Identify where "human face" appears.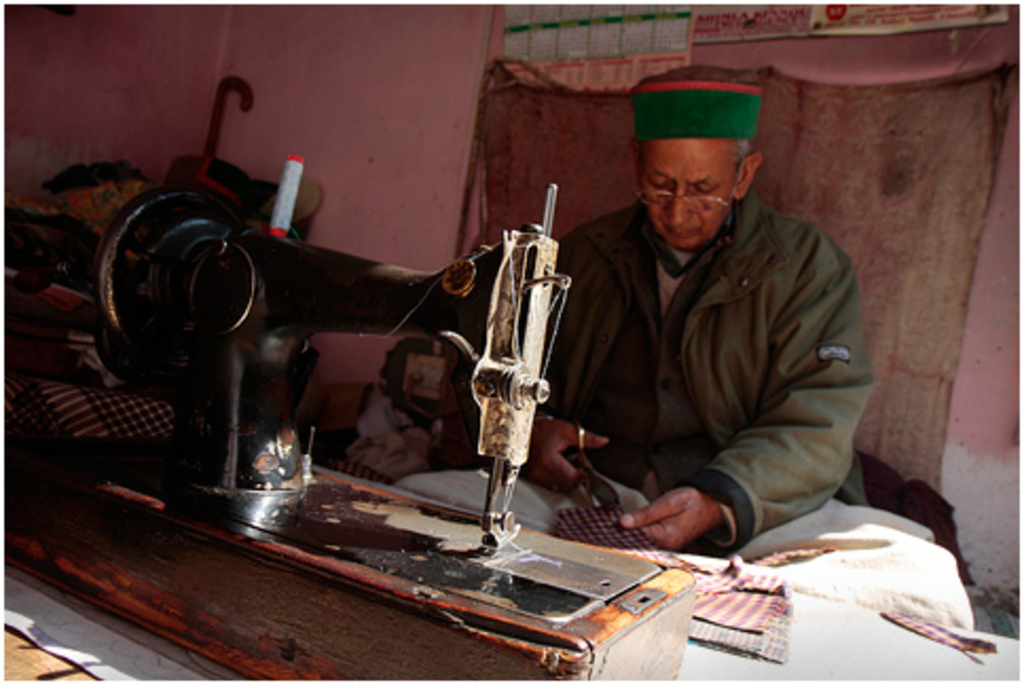
Appears at BBox(637, 135, 732, 245).
